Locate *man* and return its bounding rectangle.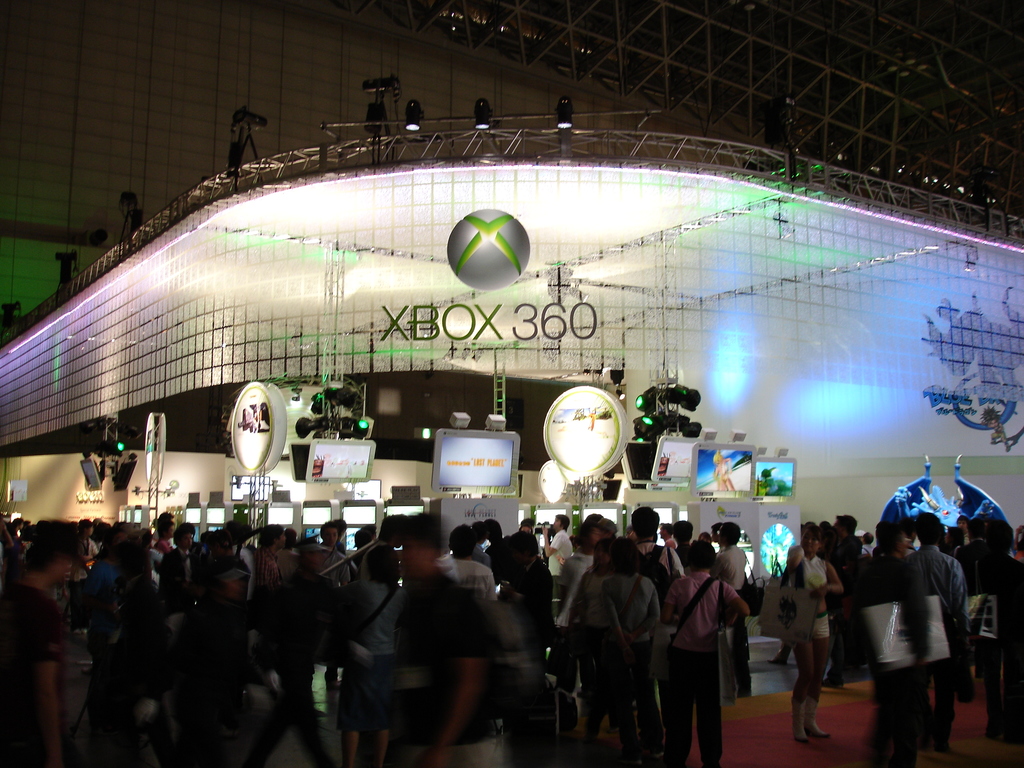
835, 516, 863, 688.
